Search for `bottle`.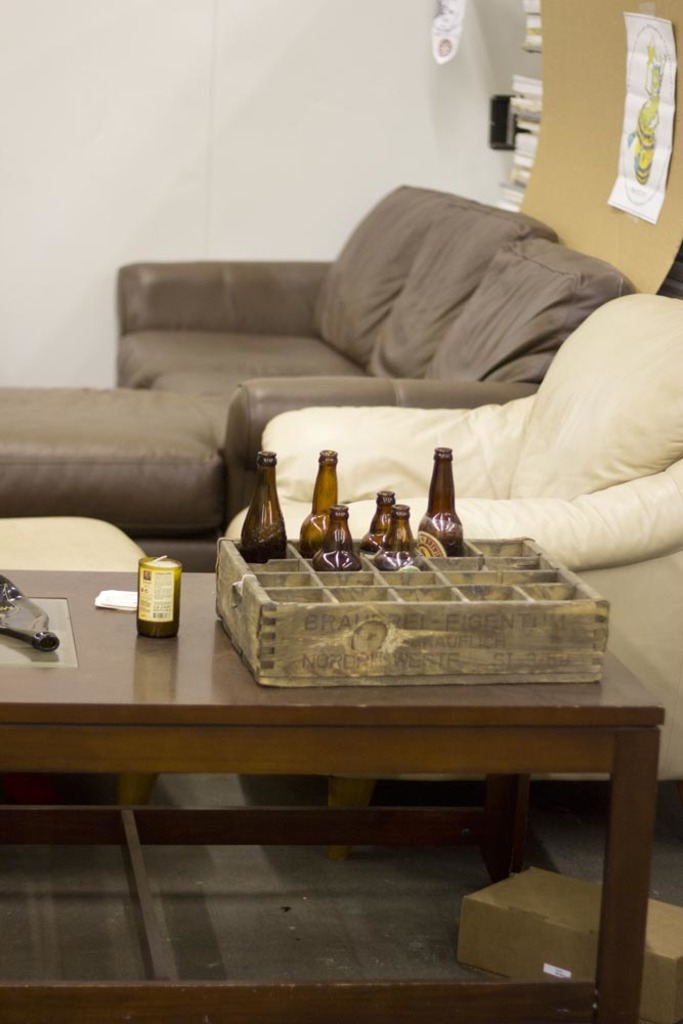
Found at locate(301, 454, 374, 551).
